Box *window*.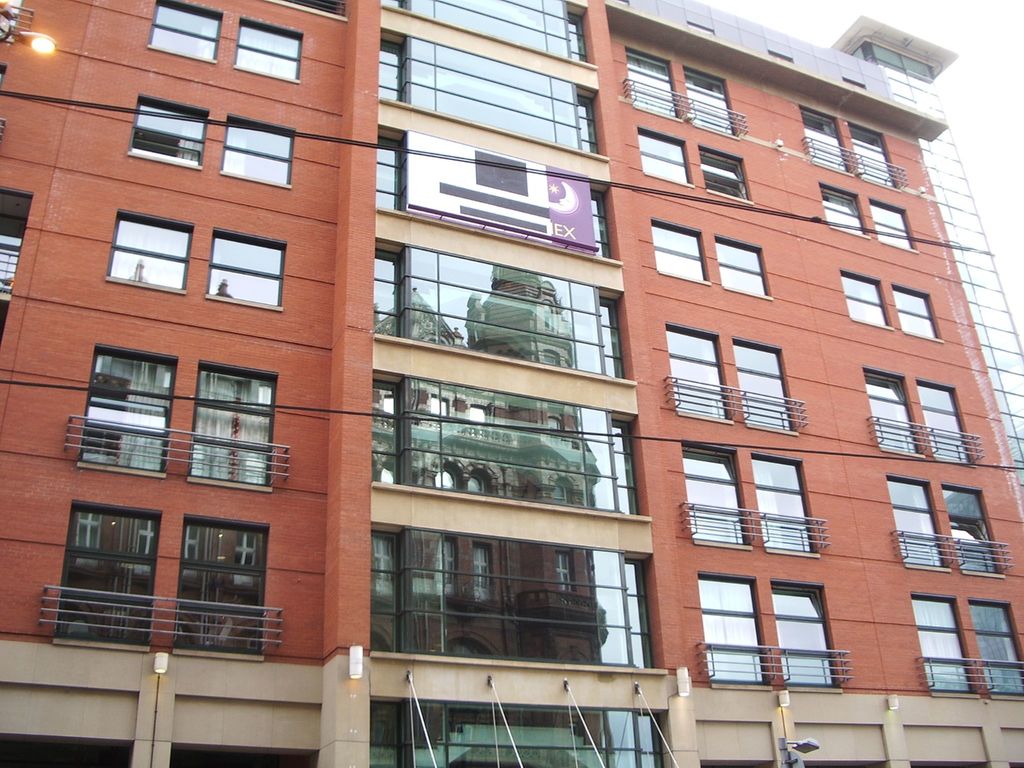
(left=145, top=1, right=221, bottom=65).
